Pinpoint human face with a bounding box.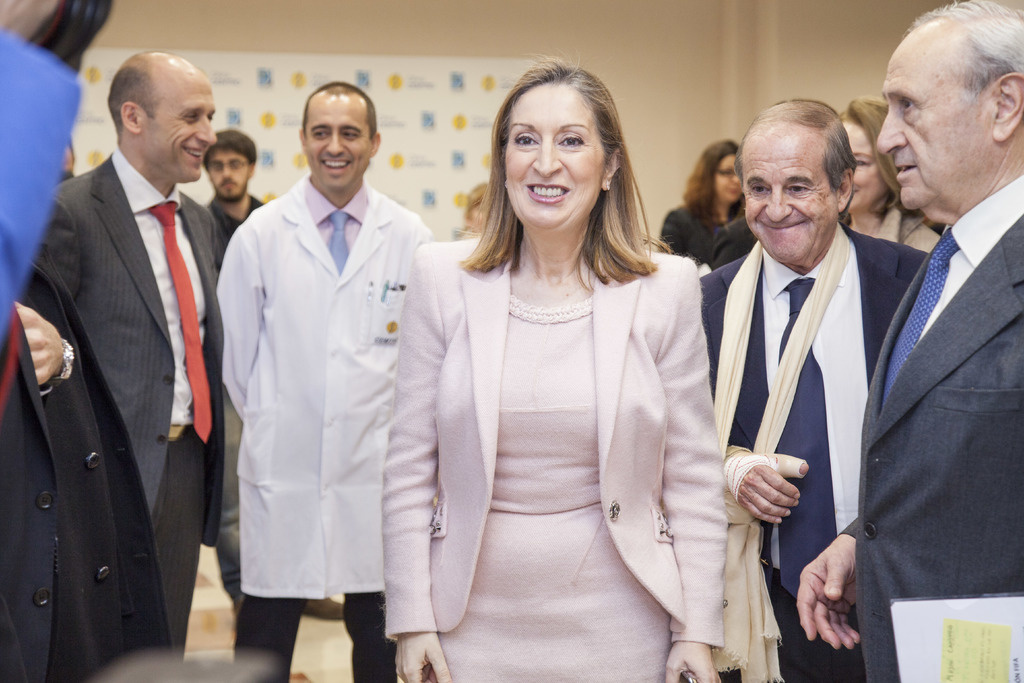
740:136:845:262.
